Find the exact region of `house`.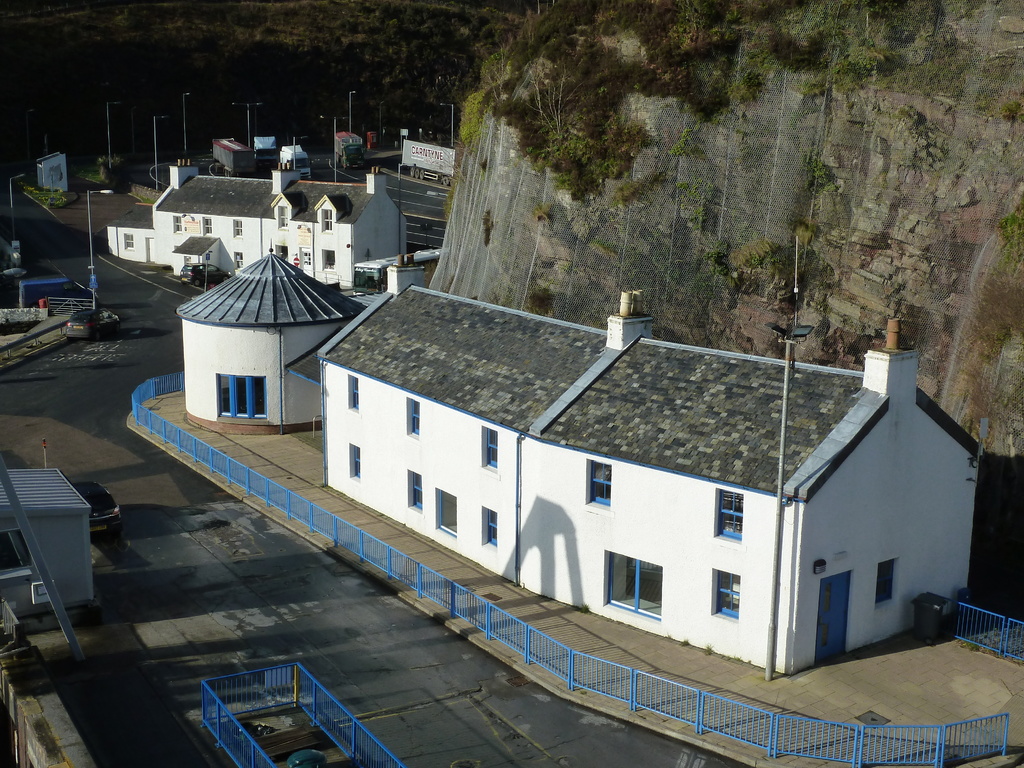
Exact region: (left=102, top=164, right=408, bottom=292).
